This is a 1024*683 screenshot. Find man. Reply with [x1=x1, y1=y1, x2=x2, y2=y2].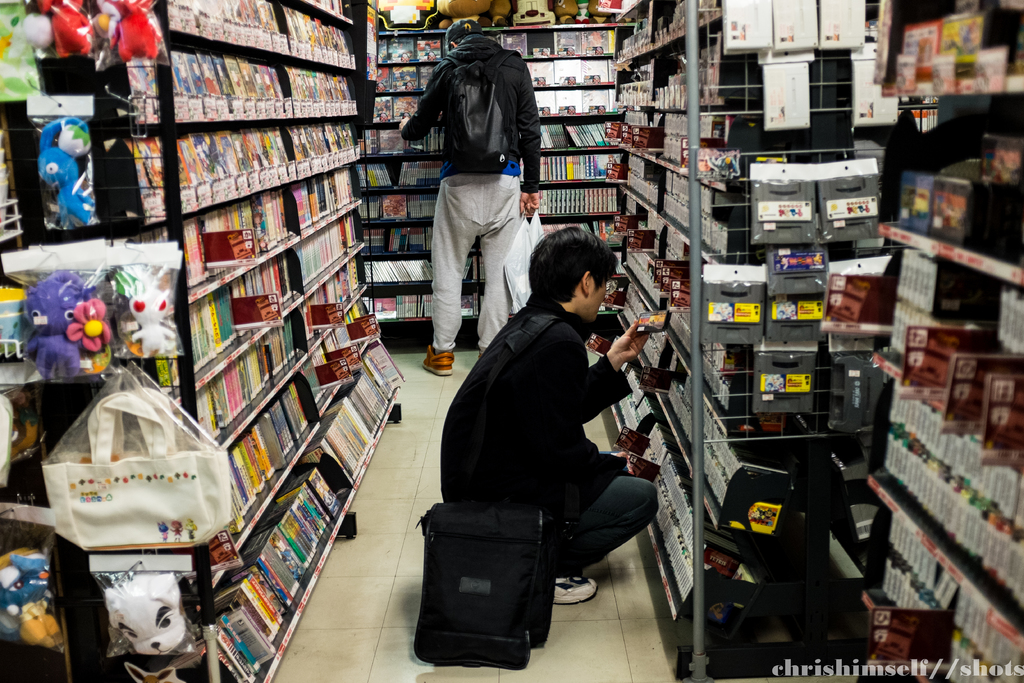
[x1=429, y1=214, x2=670, y2=639].
